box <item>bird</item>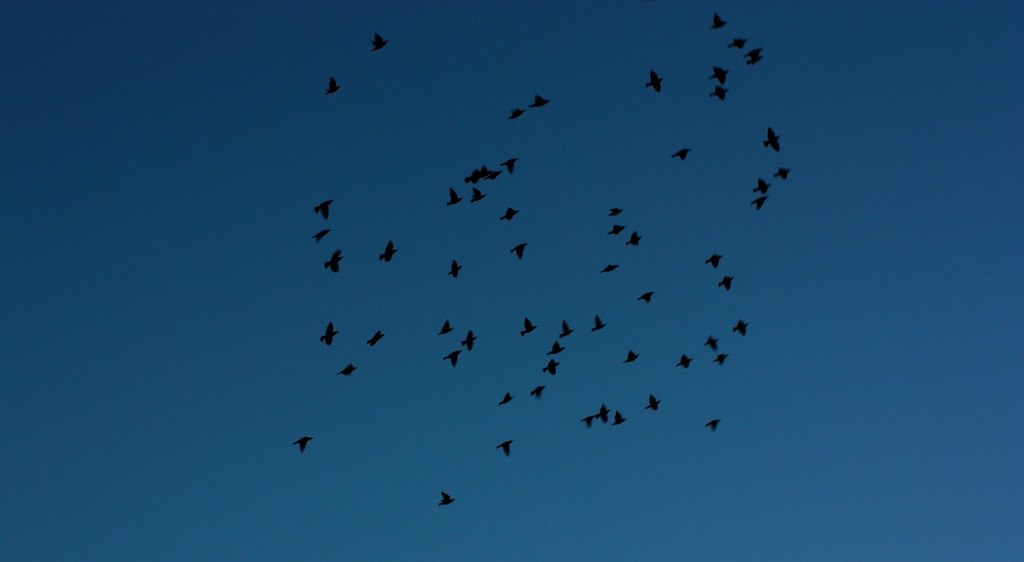
[439, 319, 456, 335]
